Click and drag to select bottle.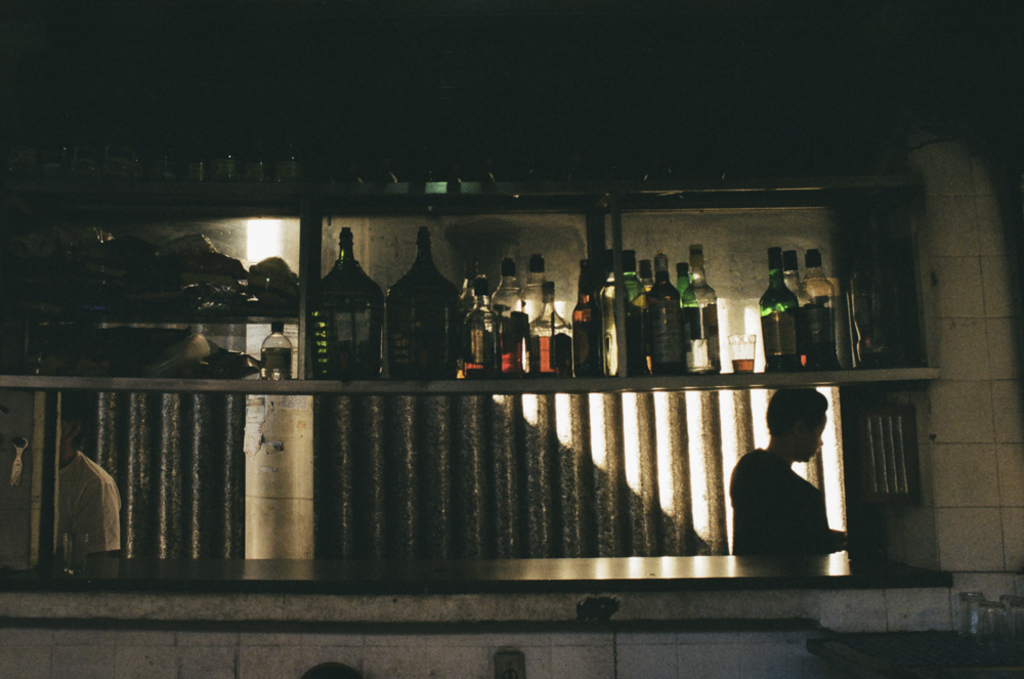
Selection: 569:256:604:367.
